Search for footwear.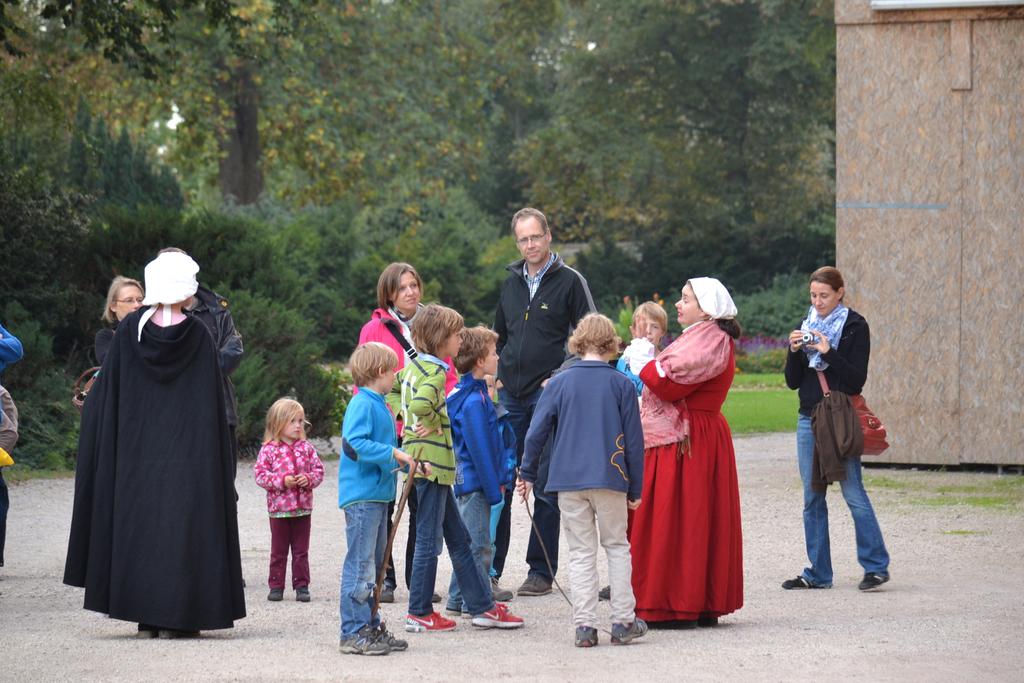
Found at crop(267, 588, 286, 600).
